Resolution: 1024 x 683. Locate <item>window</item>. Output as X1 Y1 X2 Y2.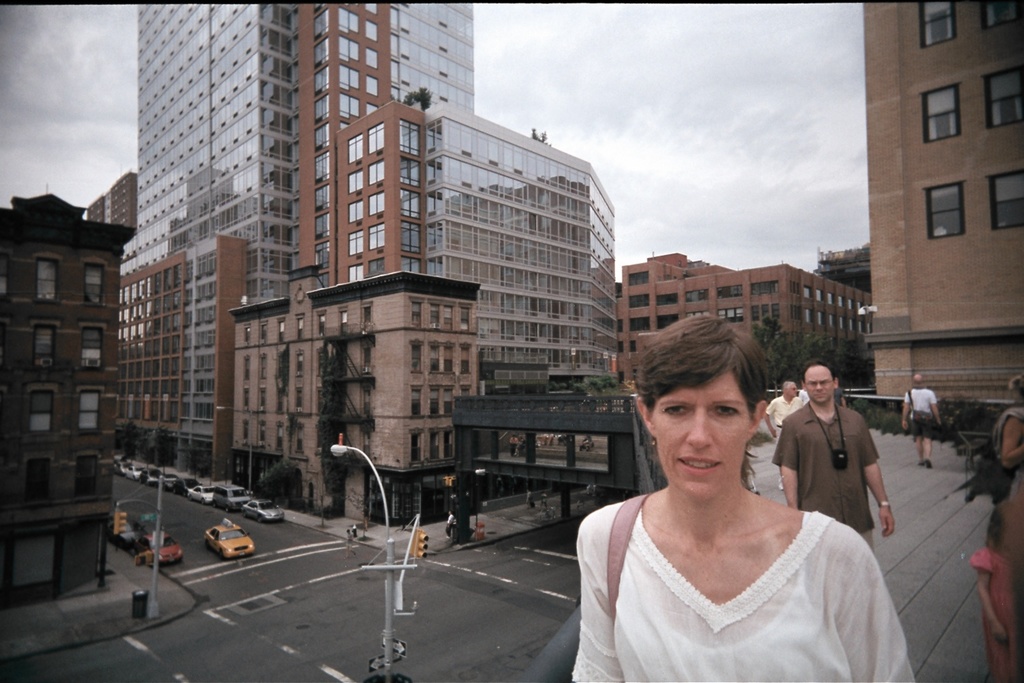
982 68 1023 126.
